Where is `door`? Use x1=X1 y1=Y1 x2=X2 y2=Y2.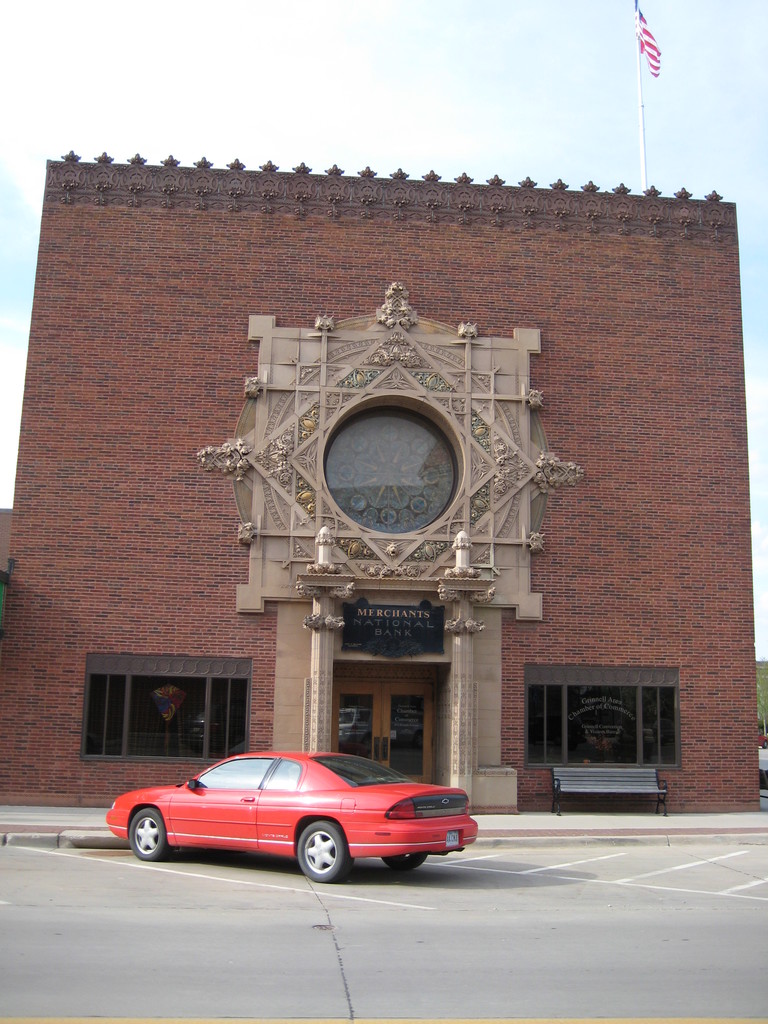
x1=380 y1=681 x2=436 y2=783.
